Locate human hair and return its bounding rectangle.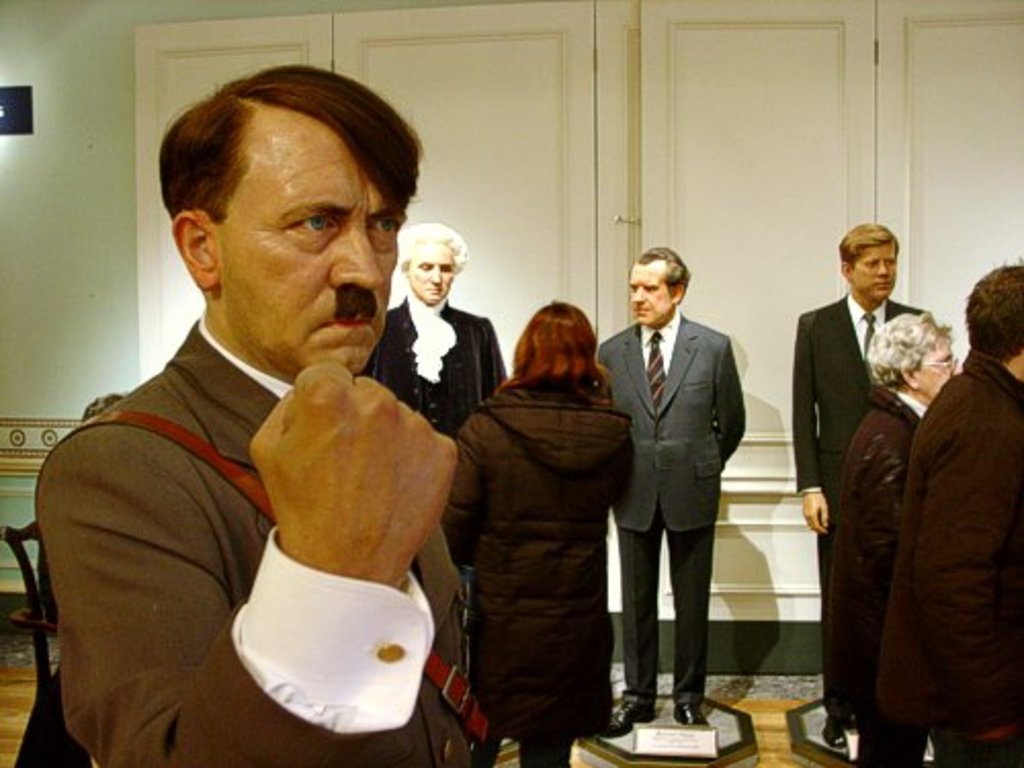
select_region(965, 258, 1022, 369).
